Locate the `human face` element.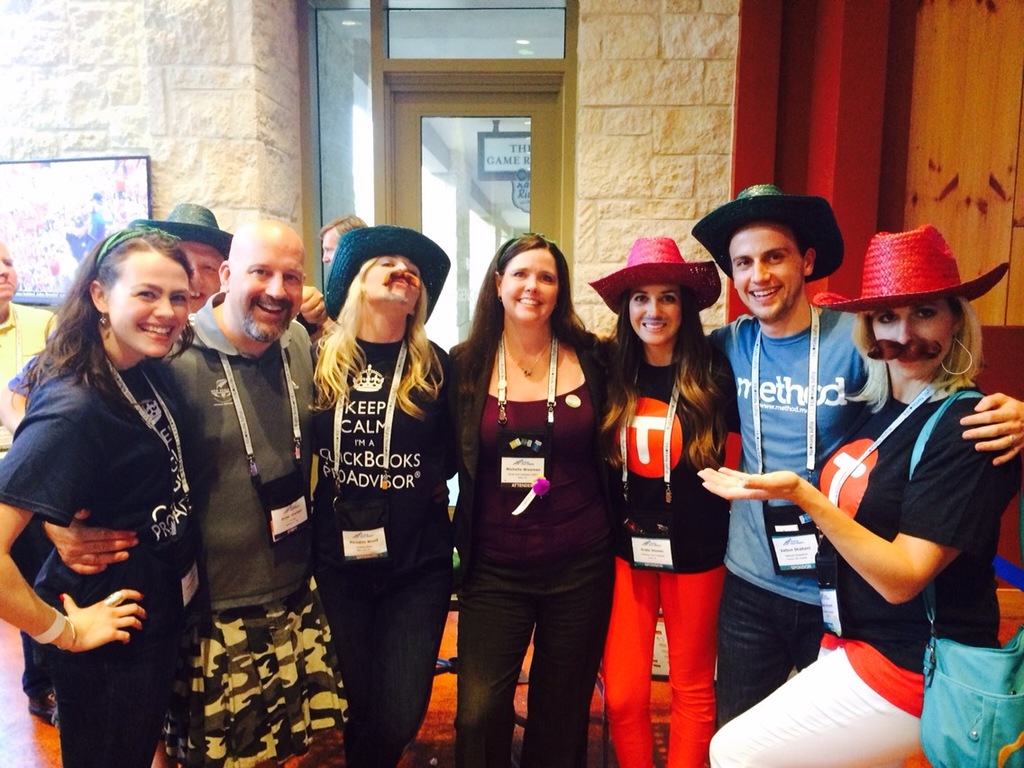
Element bbox: crop(873, 293, 957, 374).
